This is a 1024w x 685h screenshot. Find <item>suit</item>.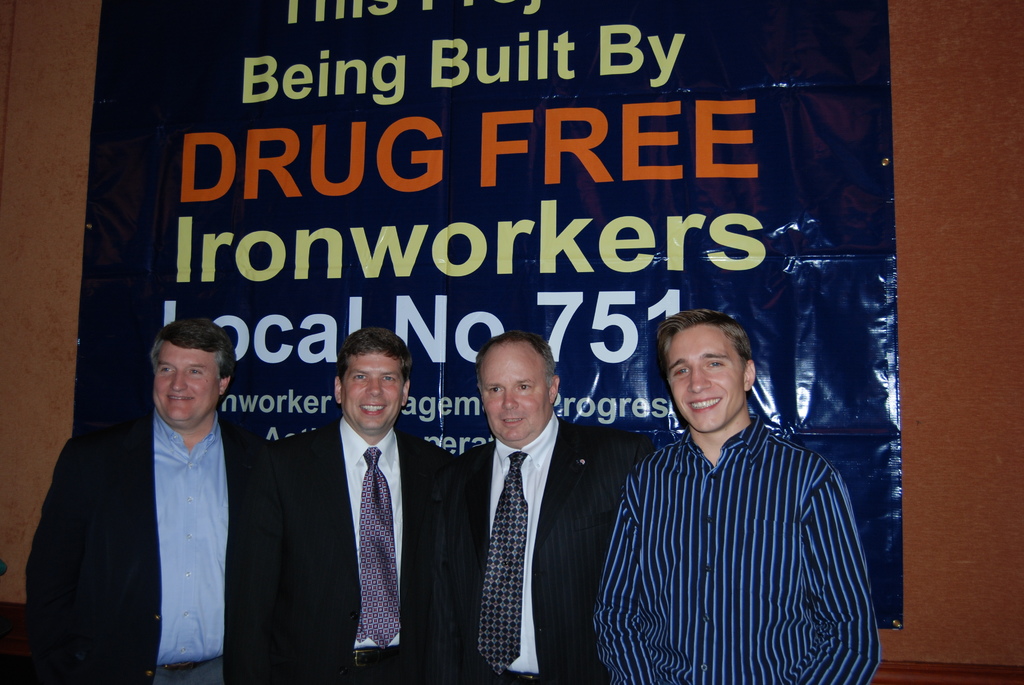
Bounding box: crop(261, 410, 454, 684).
